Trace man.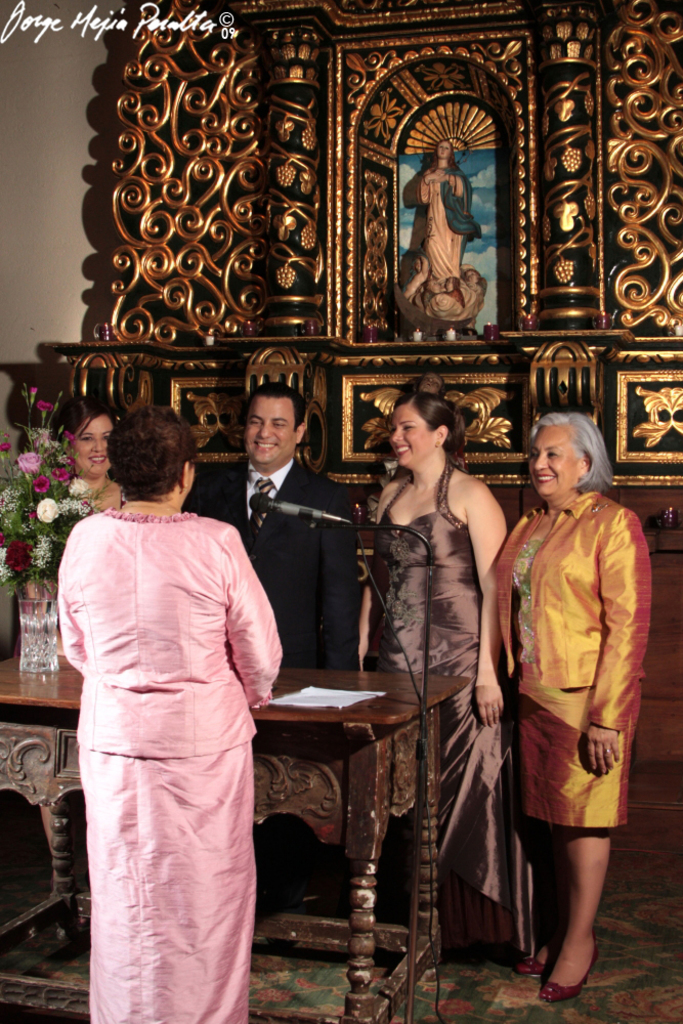
Traced to x1=216, y1=376, x2=357, y2=668.
